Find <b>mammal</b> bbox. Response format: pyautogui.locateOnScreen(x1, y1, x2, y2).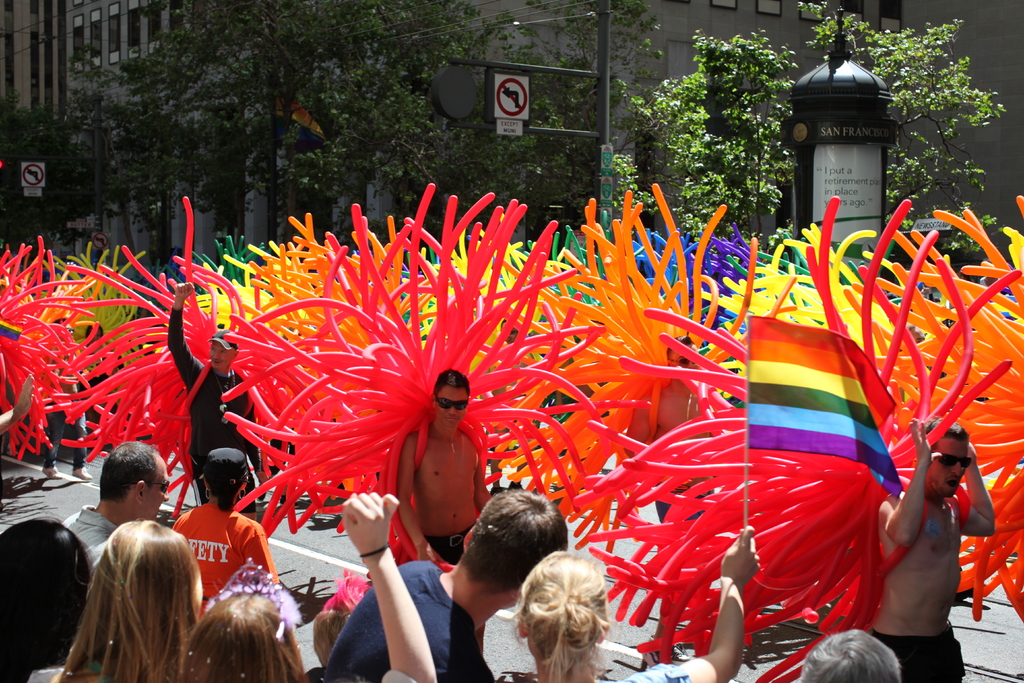
pyautogui.locateOnScreen(392, 364, 506, 574).
